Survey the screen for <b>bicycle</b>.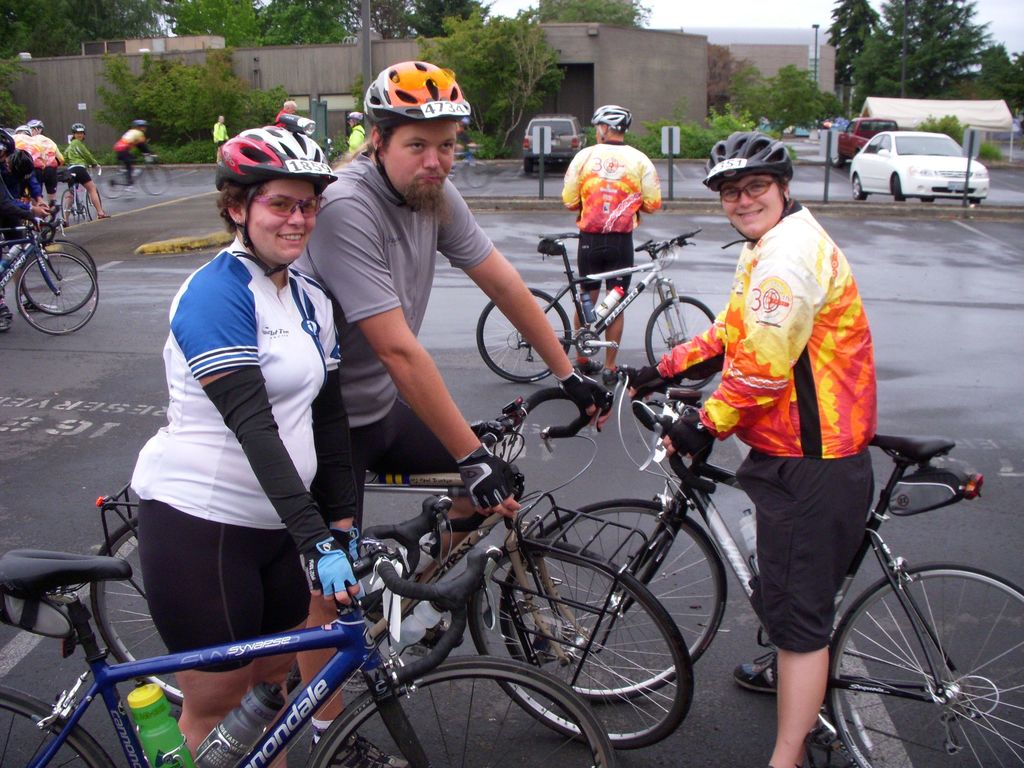
Survey found: (left=474, top=233, right=719, bottom=390).
